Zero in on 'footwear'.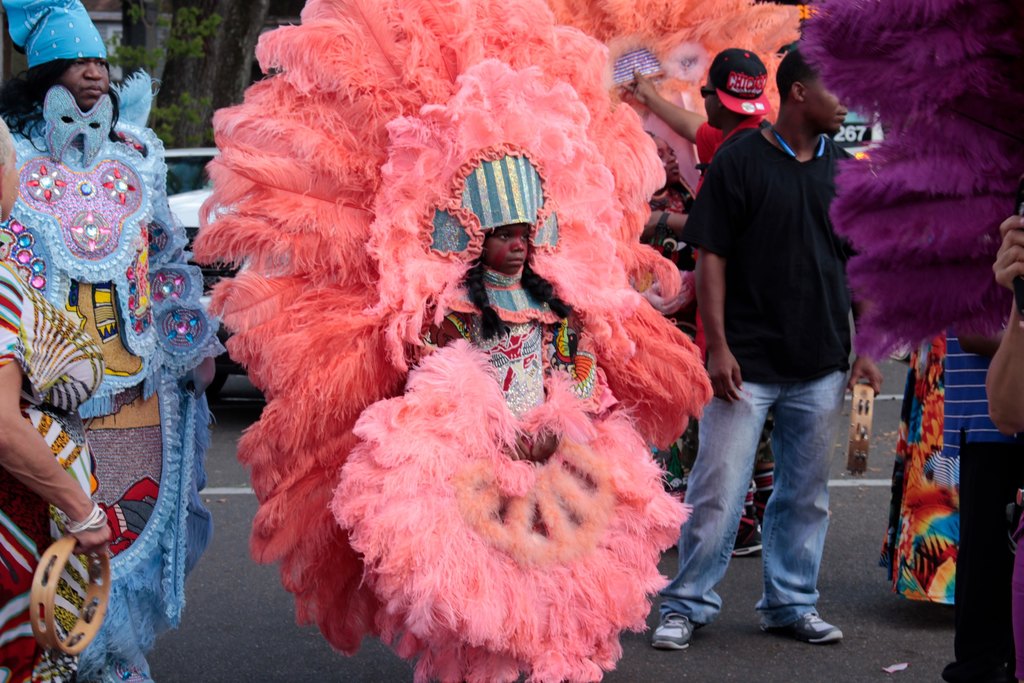
Zeroed in: [left=761, top=589, right=845, bottom=650].
